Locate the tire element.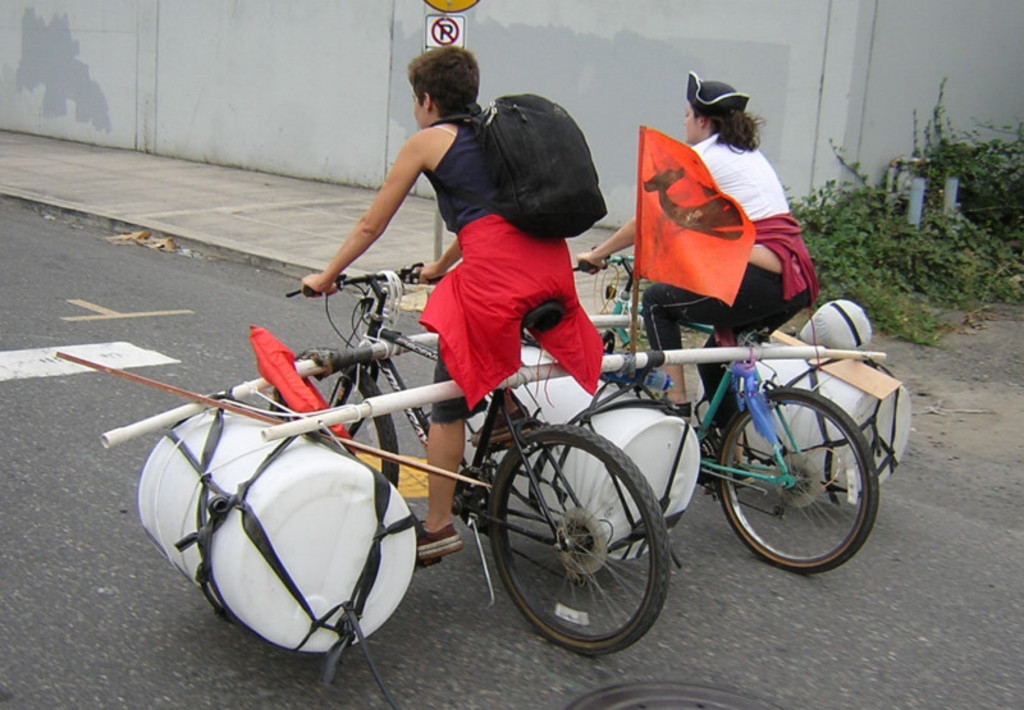
Element bbox: (484, 422, 671, 655).
